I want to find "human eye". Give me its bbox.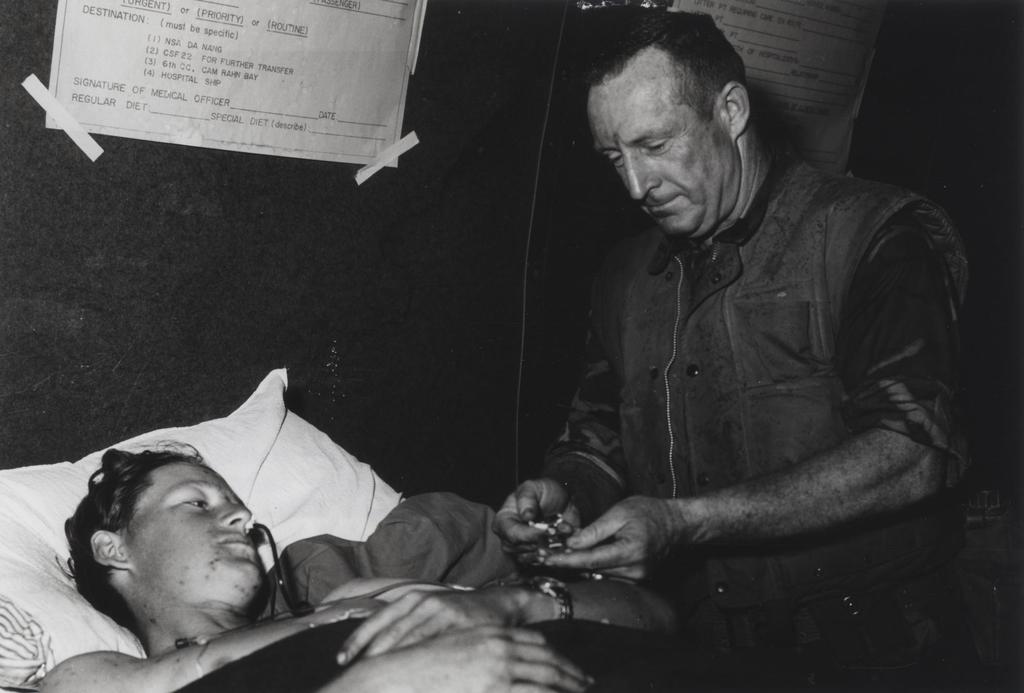
left=176, top=489, right=212, bottom=514.
